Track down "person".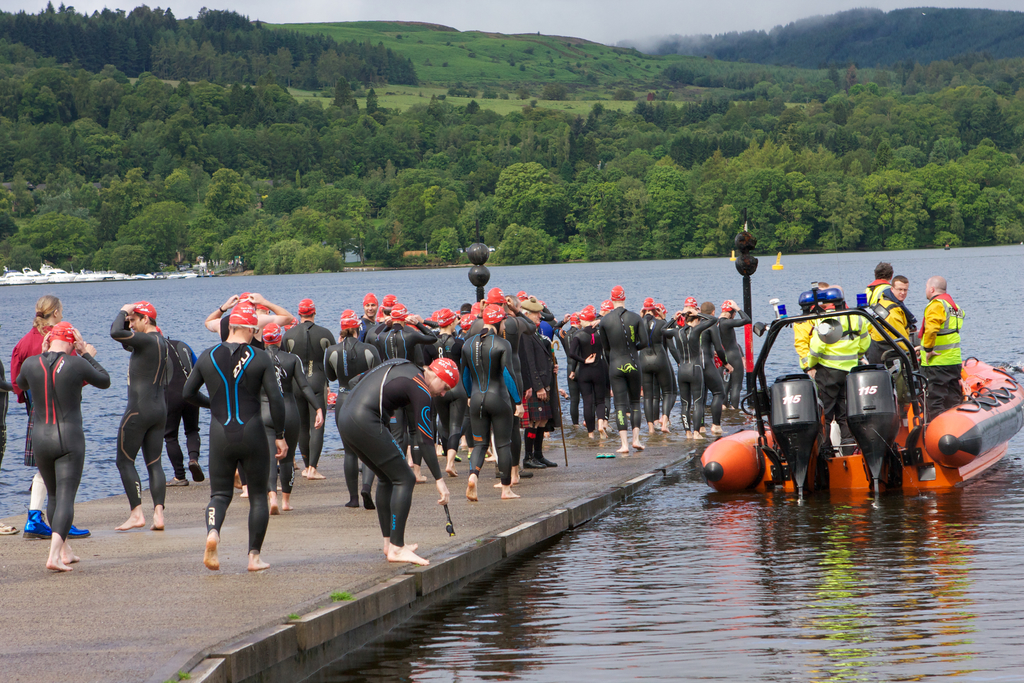
Tracked to bbox(457, 314, 479, 342).
